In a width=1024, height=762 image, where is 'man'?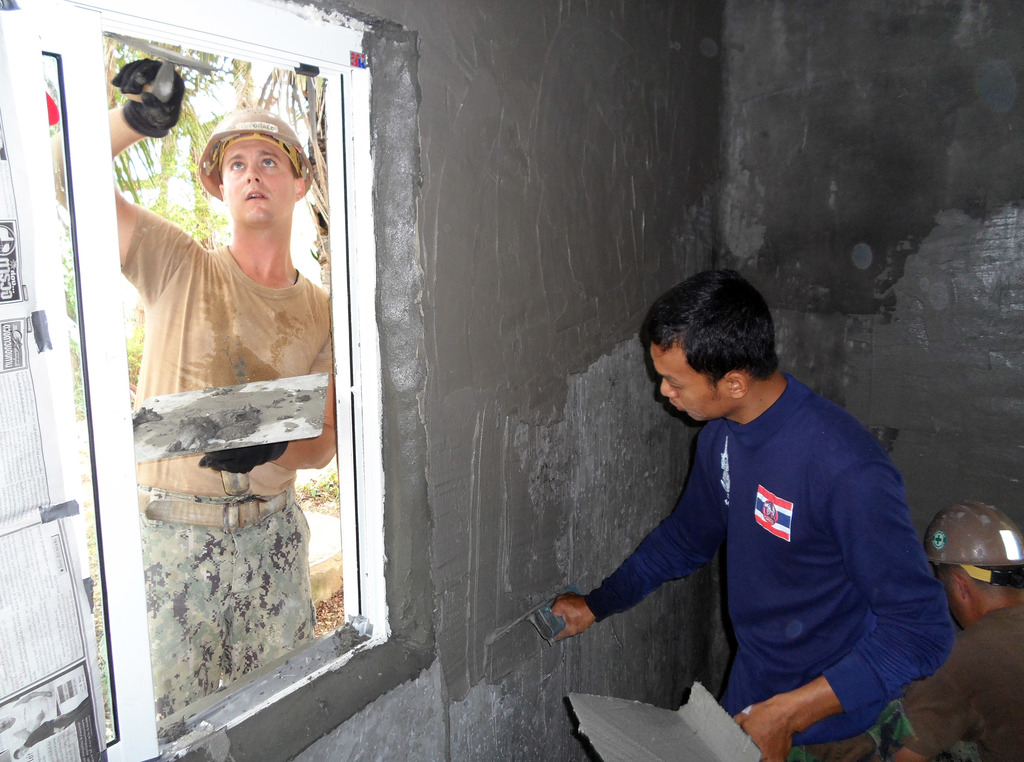
l=47, t=55, r=335, b=723.
